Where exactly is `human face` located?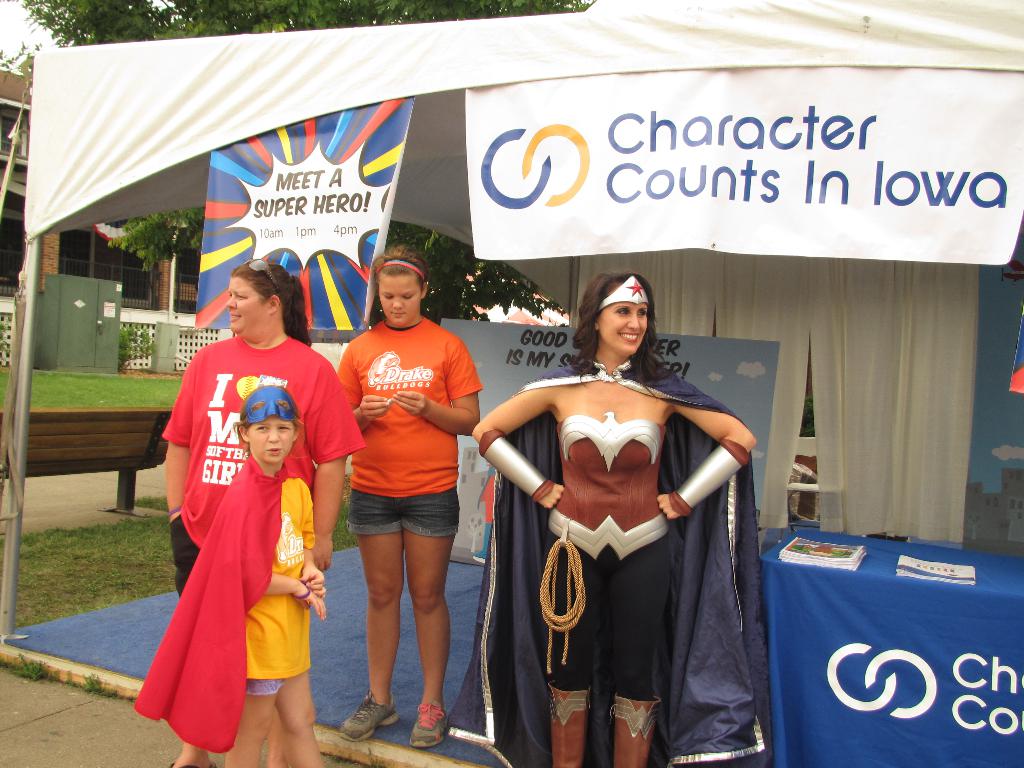
Its bounding box is box(376, 278, 421, 330).
